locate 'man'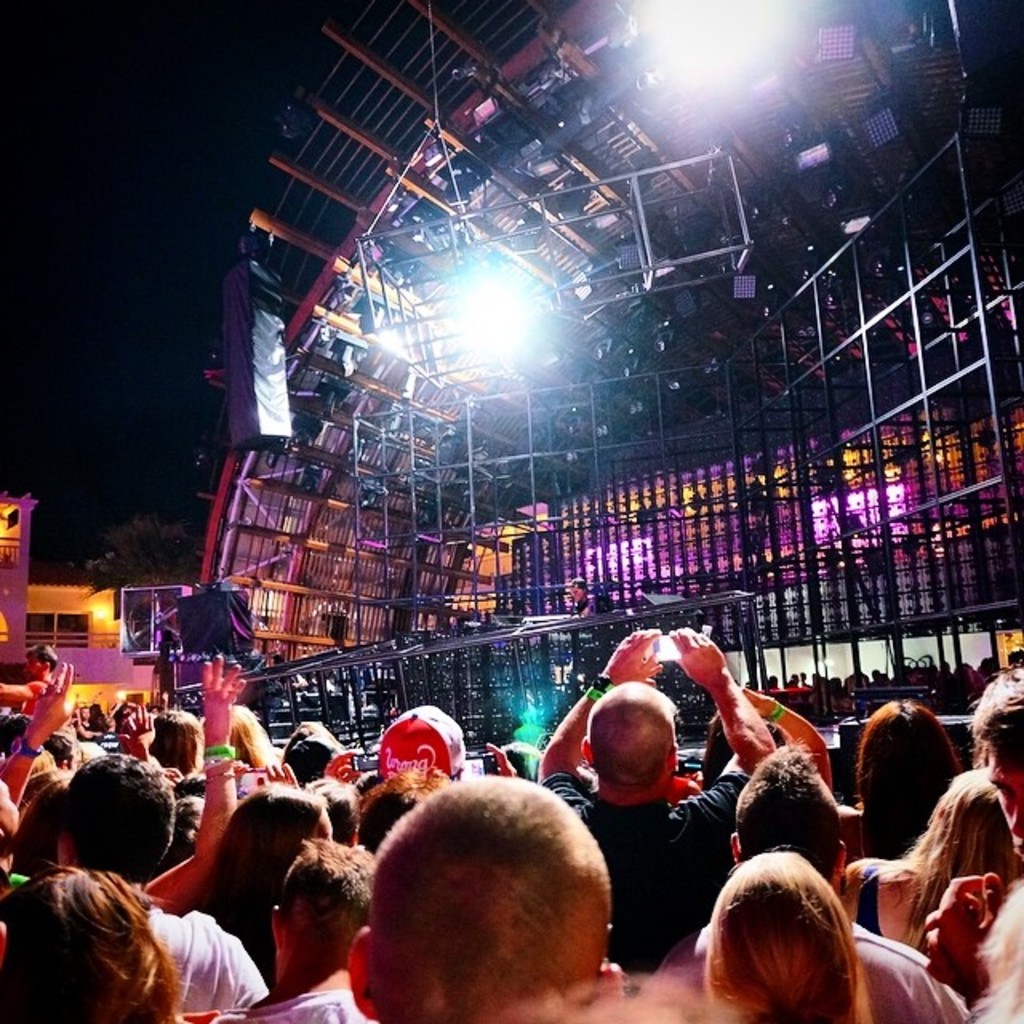
rect(51, 758, 262, 1006)
